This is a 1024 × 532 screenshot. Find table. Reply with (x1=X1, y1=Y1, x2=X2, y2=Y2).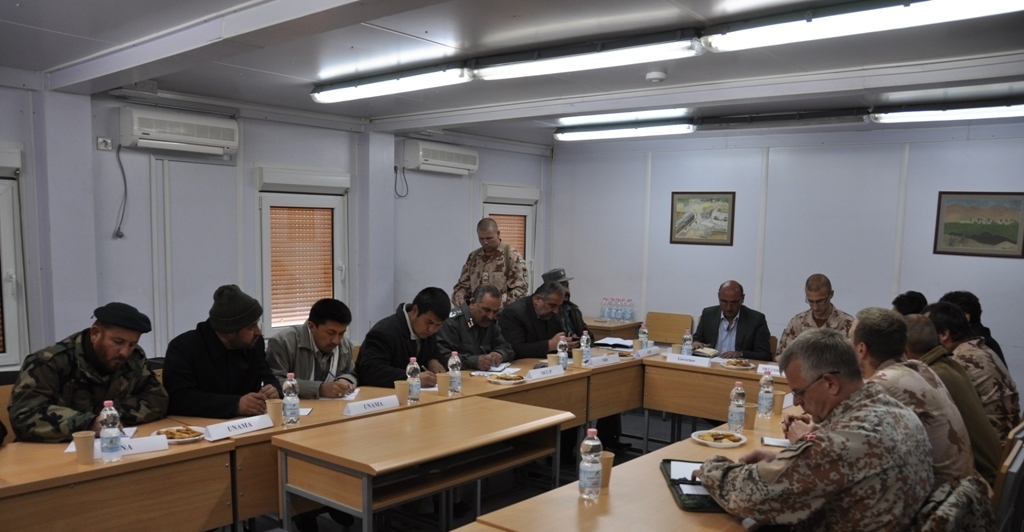
(x1=171, y1=384, x2=460, y2=531).
